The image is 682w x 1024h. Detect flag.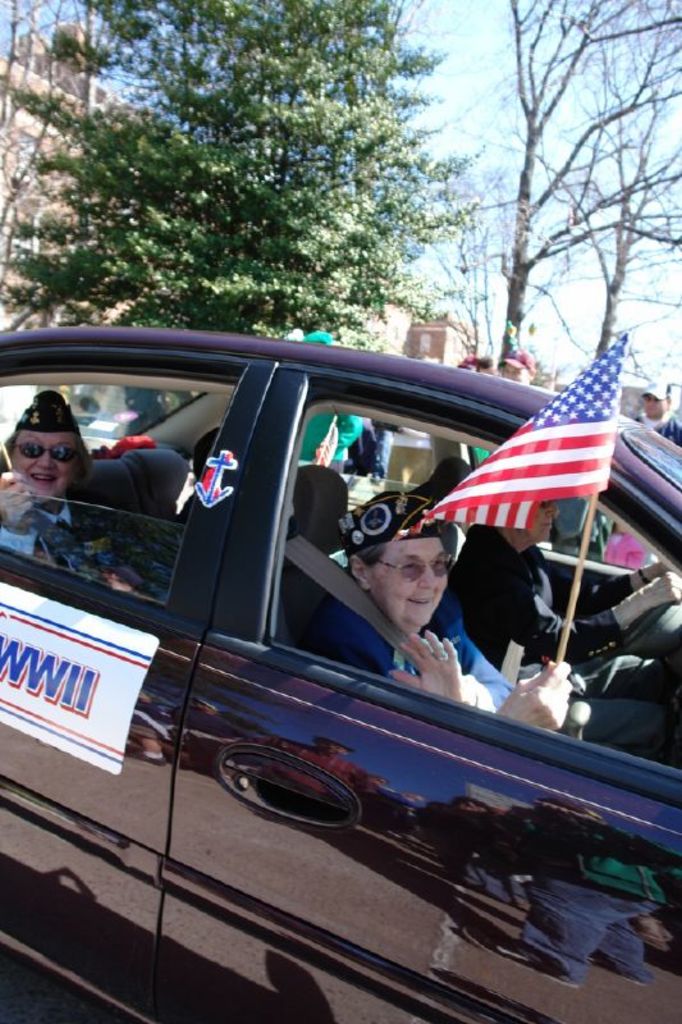
Detection: 432 347 624 575.
